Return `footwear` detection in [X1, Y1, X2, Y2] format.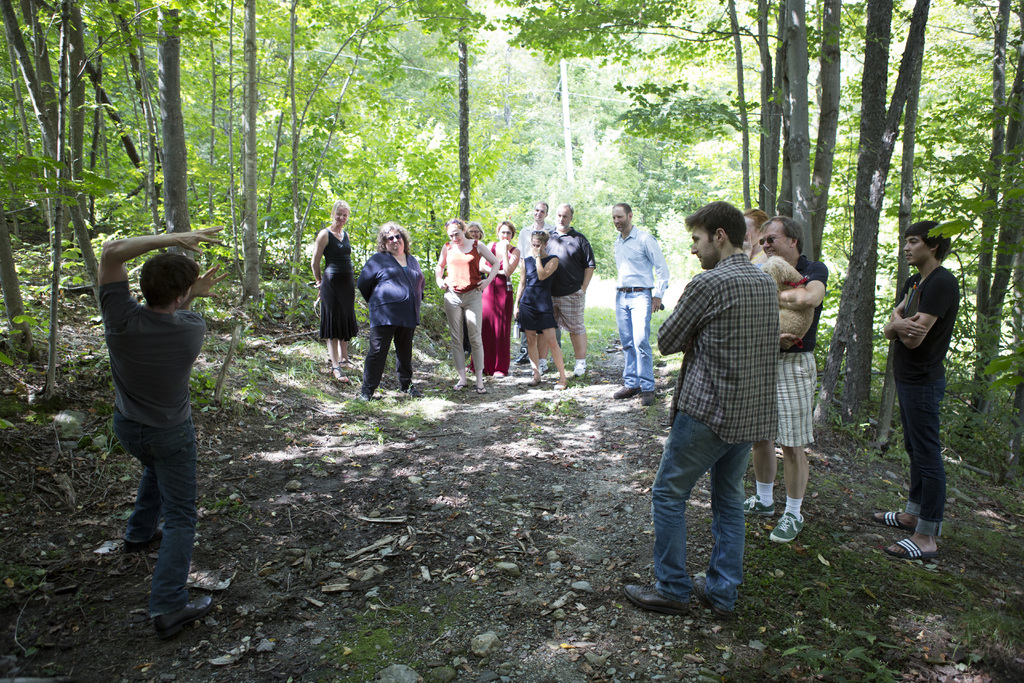
[625, 581, 693, 620].
